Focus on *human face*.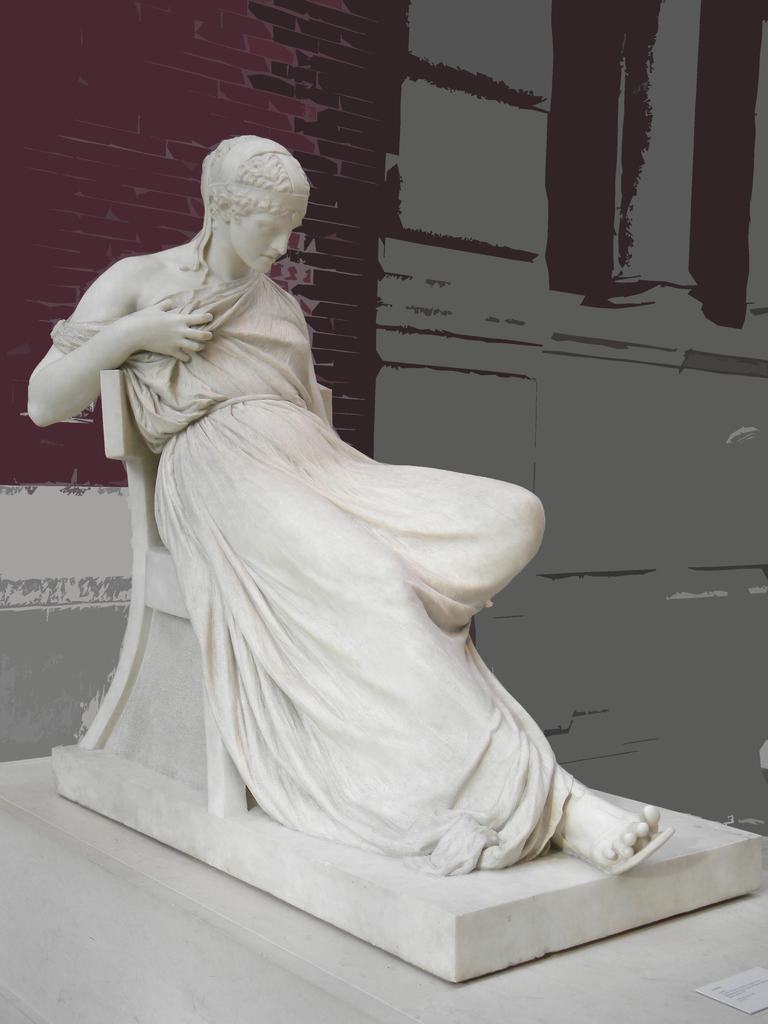
Focused at (222, 204, 299, 274).
